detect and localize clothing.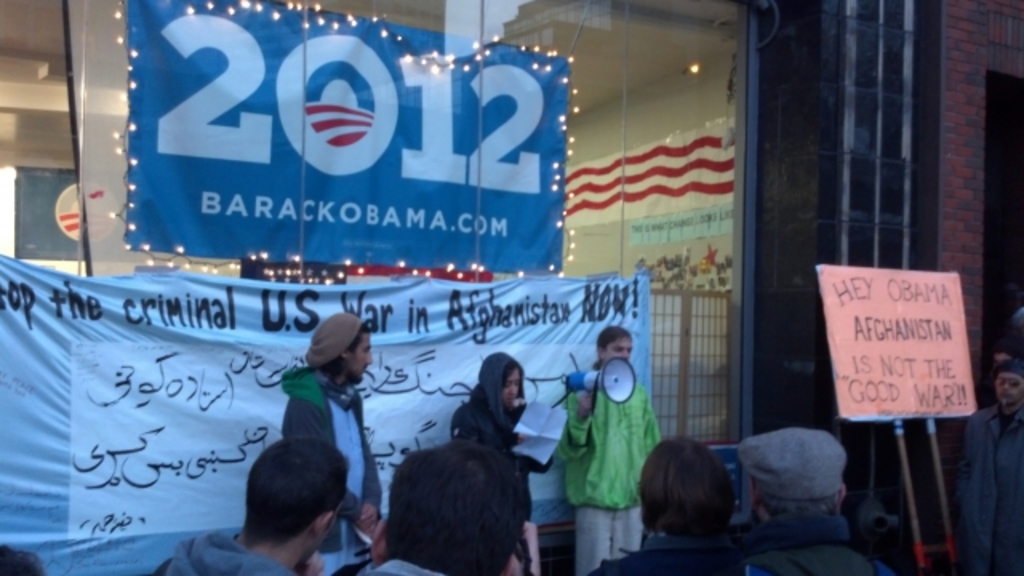
Localized at Rect(142, 528, 285, 574).
